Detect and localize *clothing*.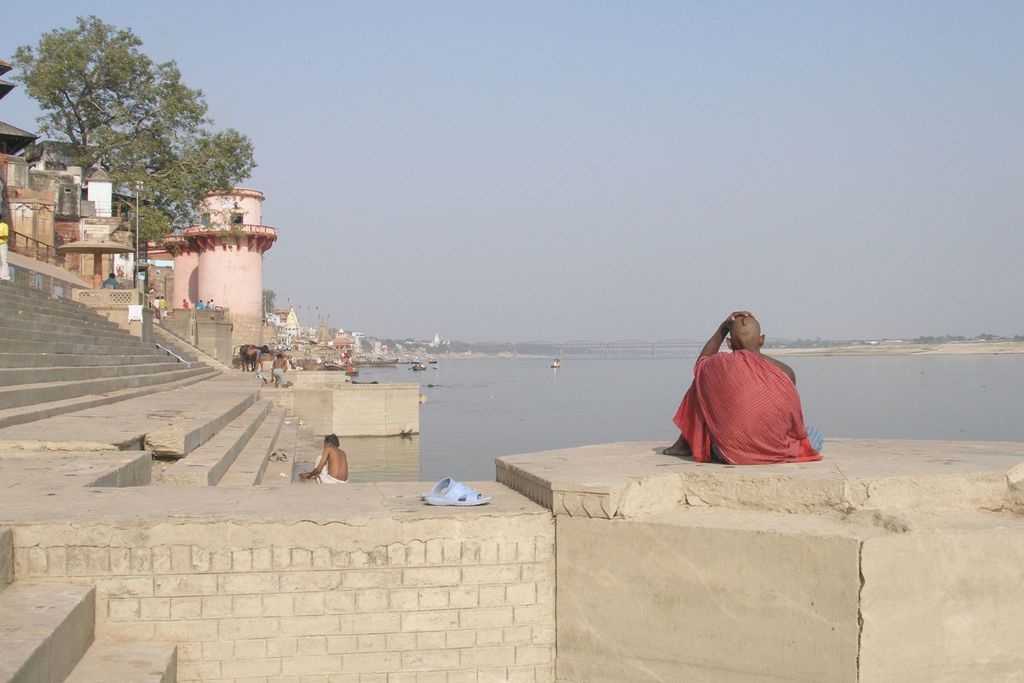
Localized at bbox=[315, 456, 346, 486].
